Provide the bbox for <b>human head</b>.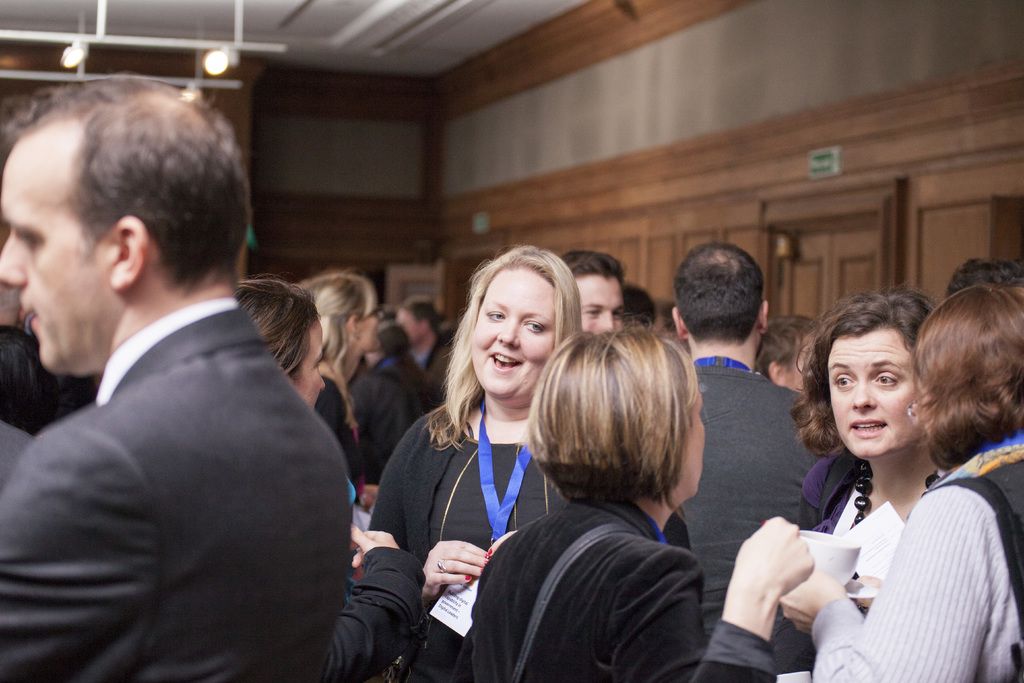
detection(943, 256, 1023, 297).
